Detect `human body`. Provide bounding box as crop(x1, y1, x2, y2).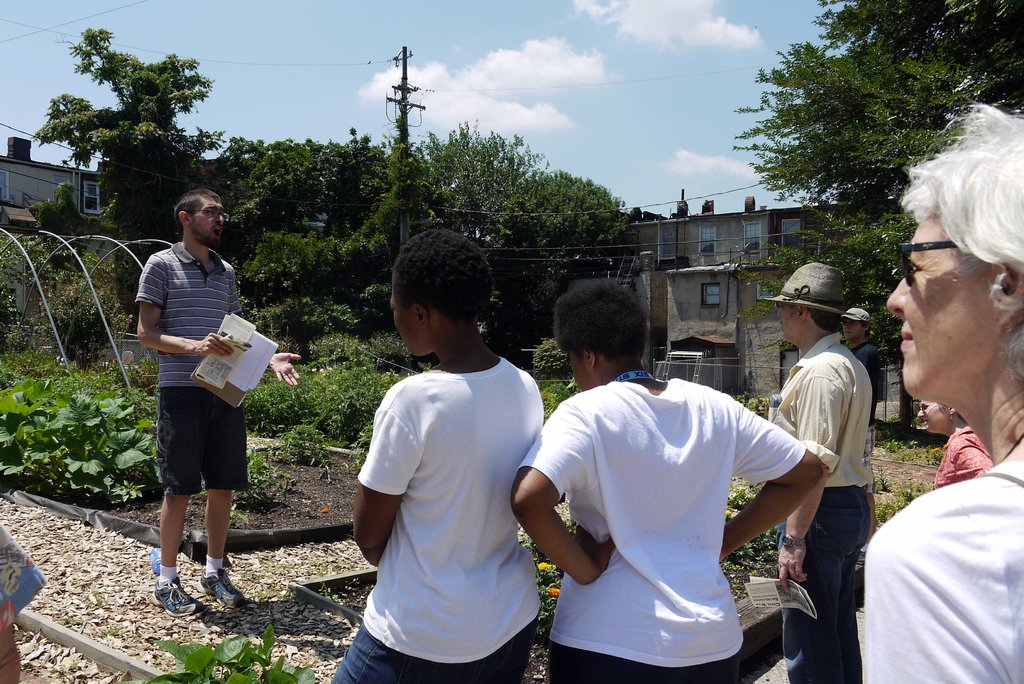
crop(911, 401, 993, 491).
